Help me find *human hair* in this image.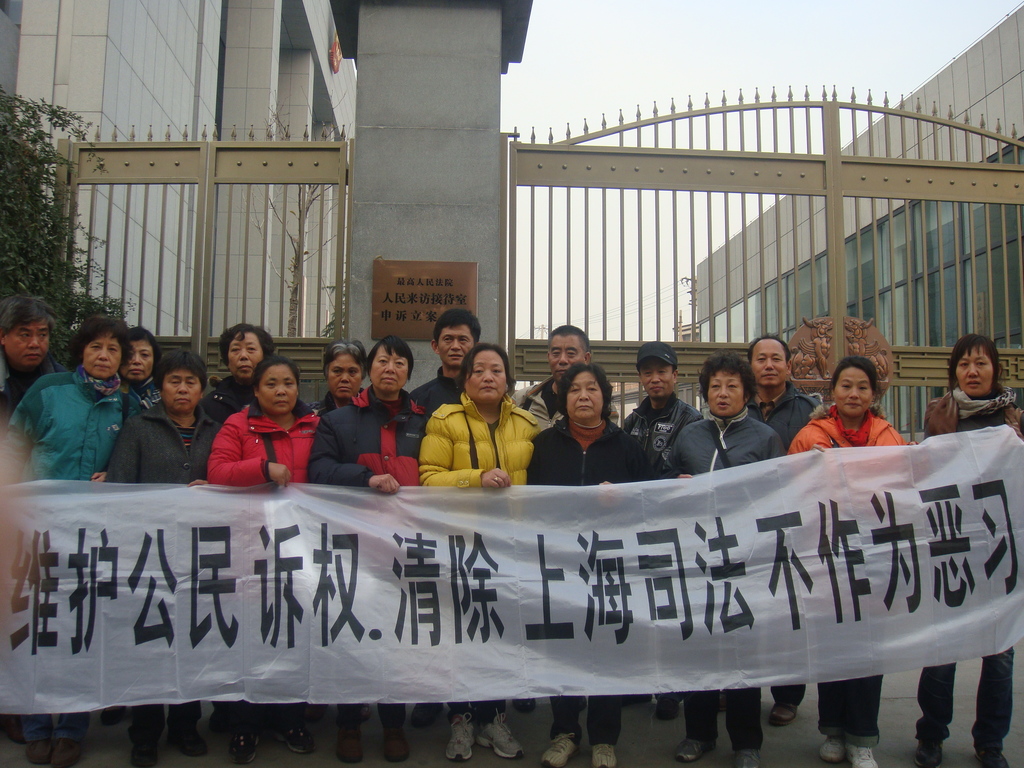
Found it: [x1=828, y1=355, x2=883, y2=397].
